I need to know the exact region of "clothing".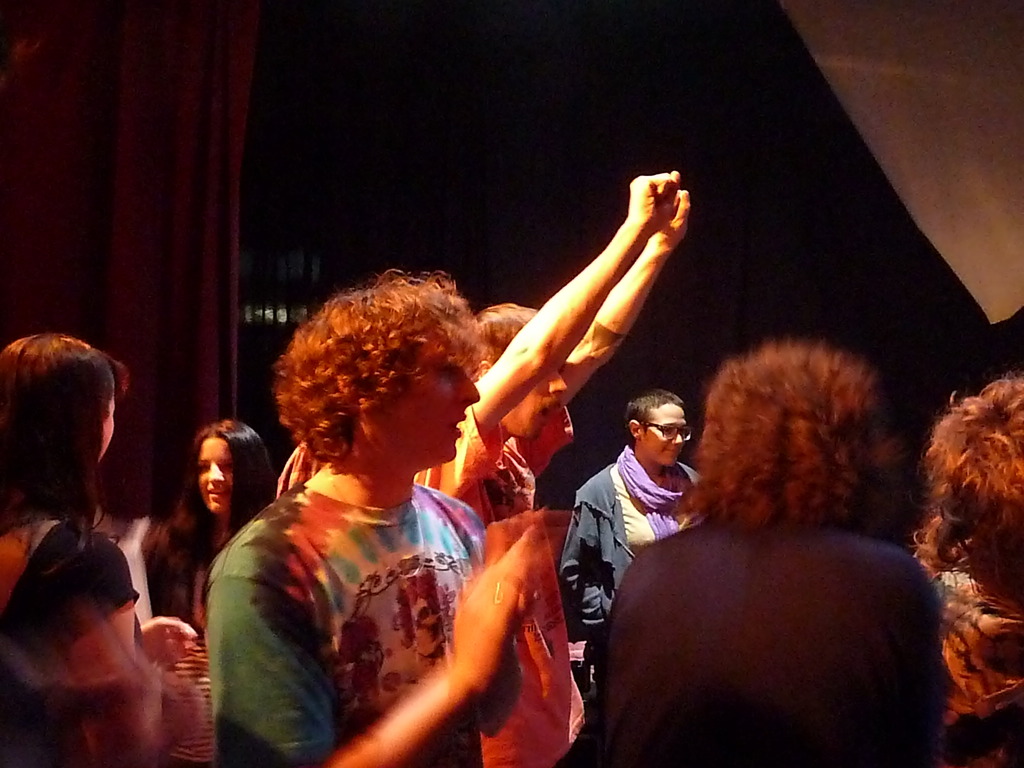
Region: Rect(212, 410, 538, 767).
